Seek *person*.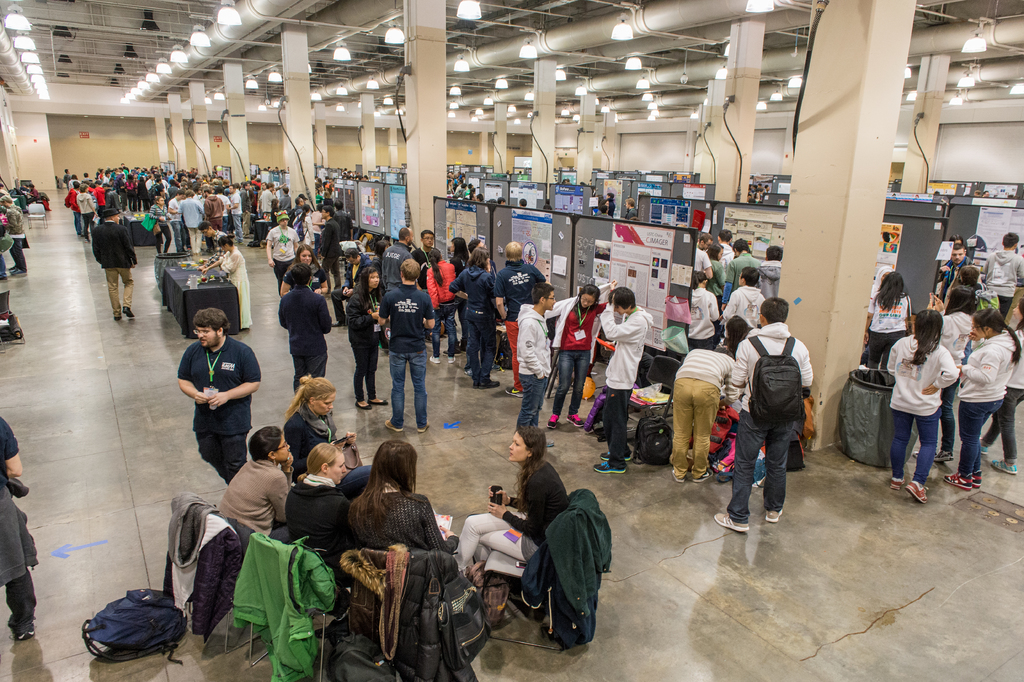
<region>600, 283, 651, 472</region>.
